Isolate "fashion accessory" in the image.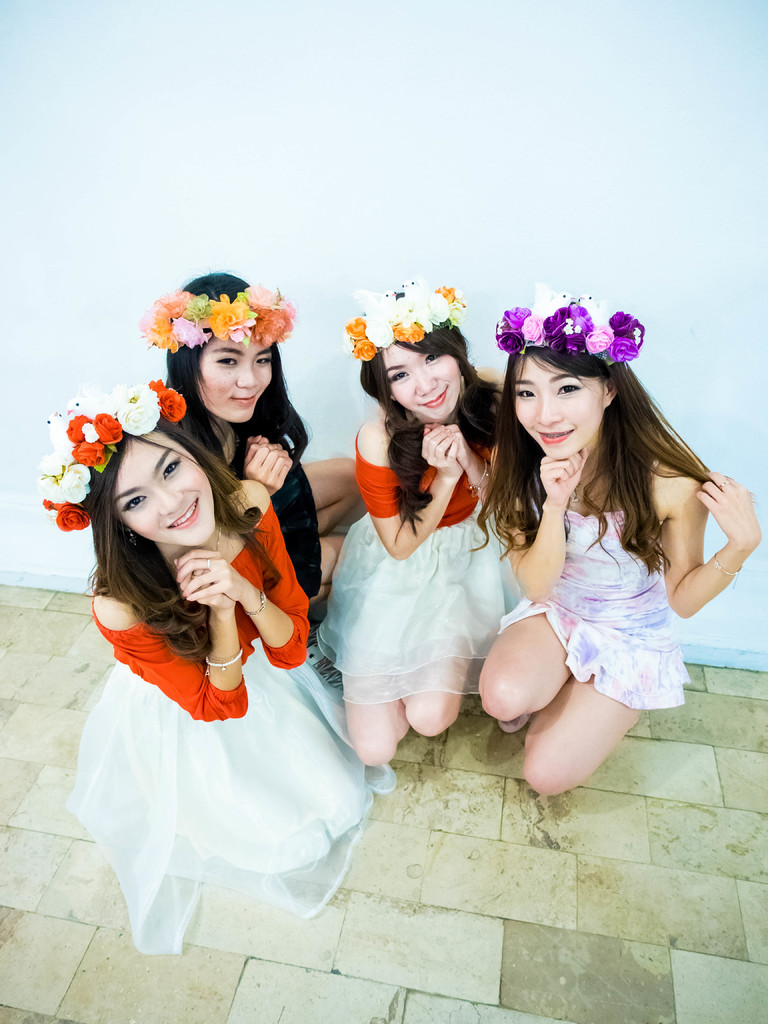
Isolated region: x1=716 y1=554 x2=742 y2=588.
